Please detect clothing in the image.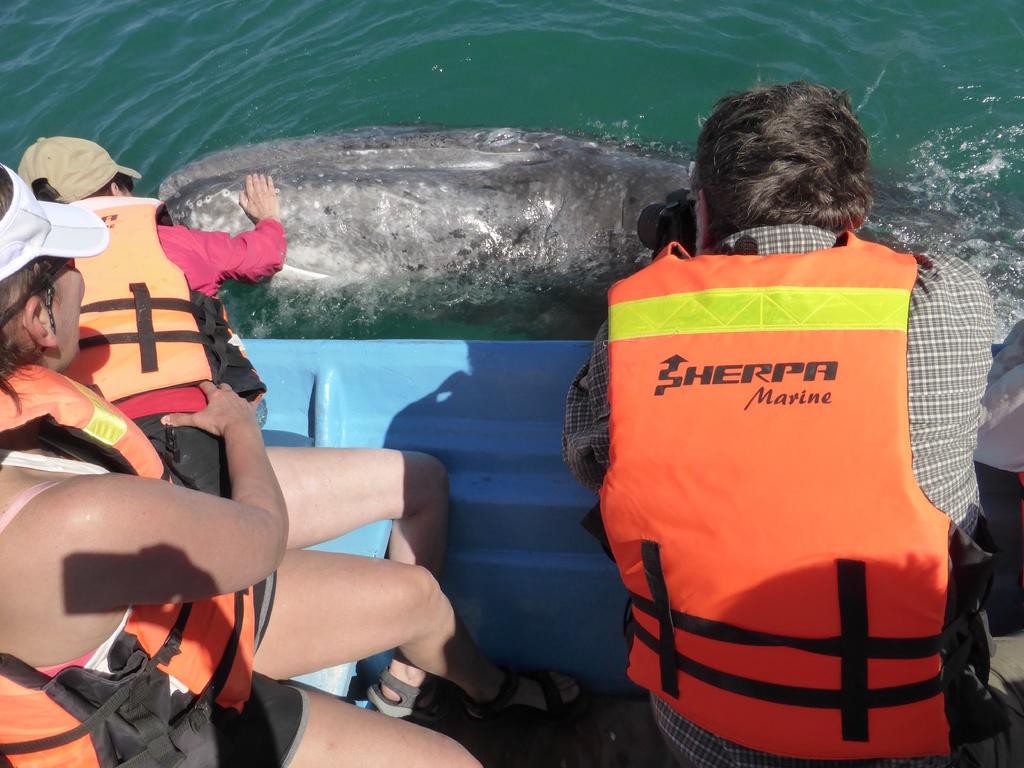
54 199 280 506.
